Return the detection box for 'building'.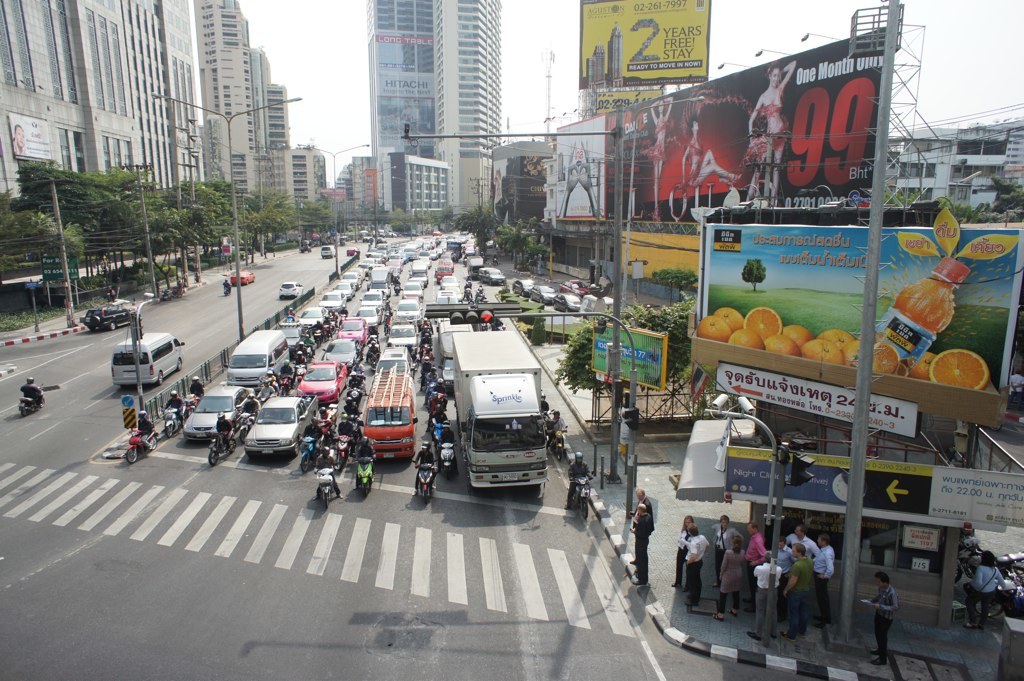
(368,0,501,235).
